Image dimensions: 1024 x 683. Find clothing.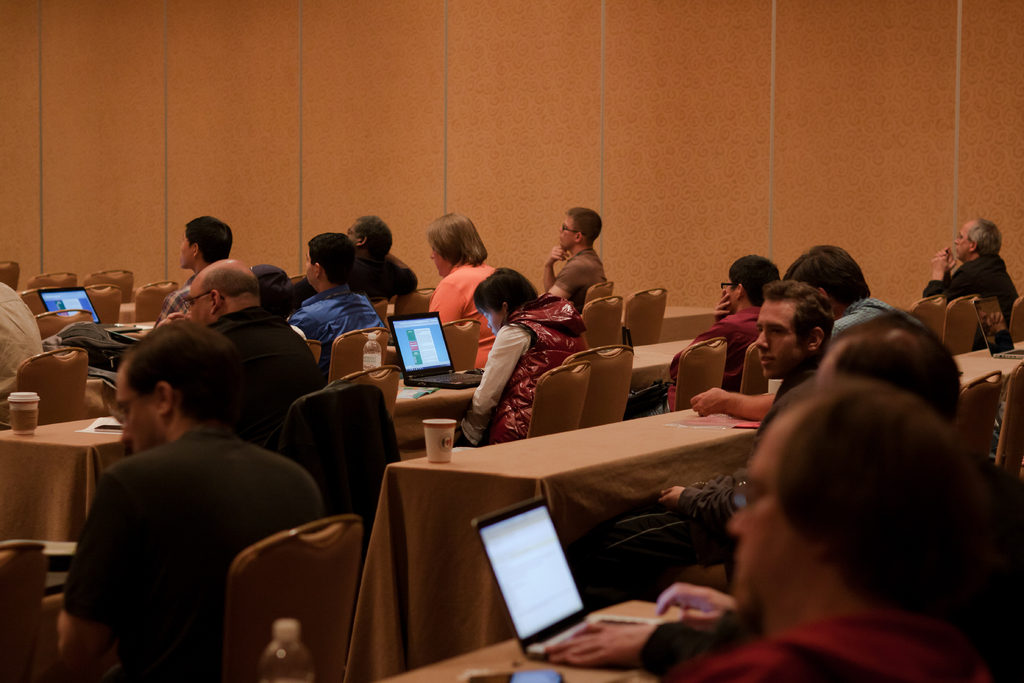
(left=280, top=270, right=385, bottom=358).
